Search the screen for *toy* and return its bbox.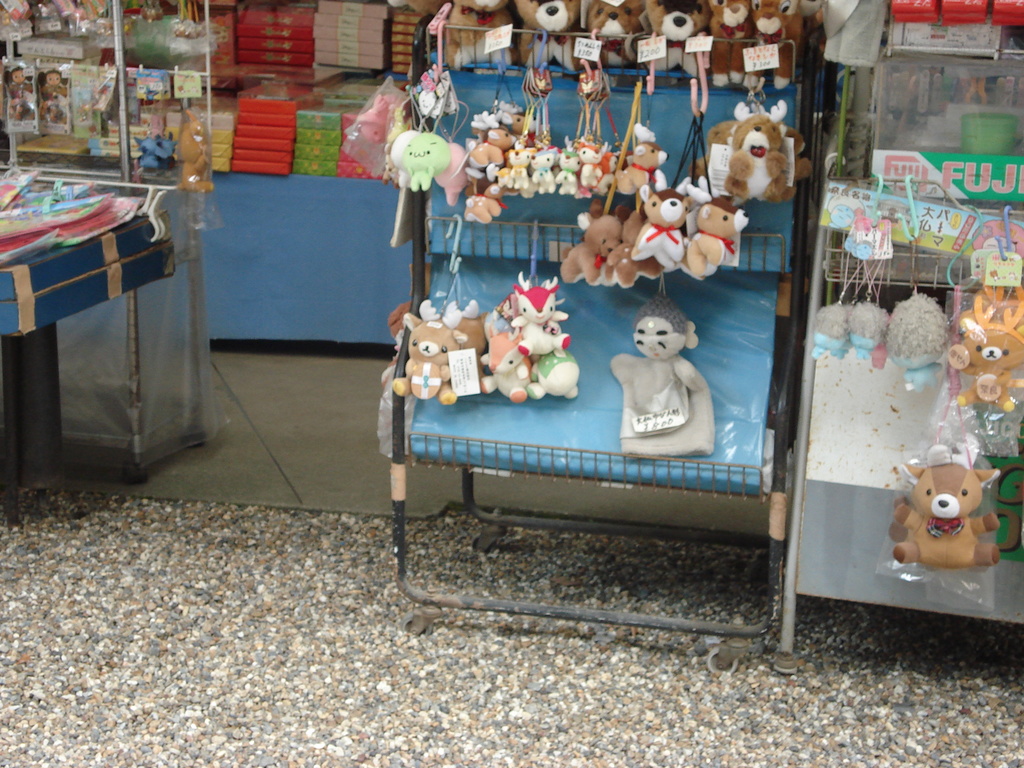
Found: (x1=133, y1=131, x2=174, y2=168).
